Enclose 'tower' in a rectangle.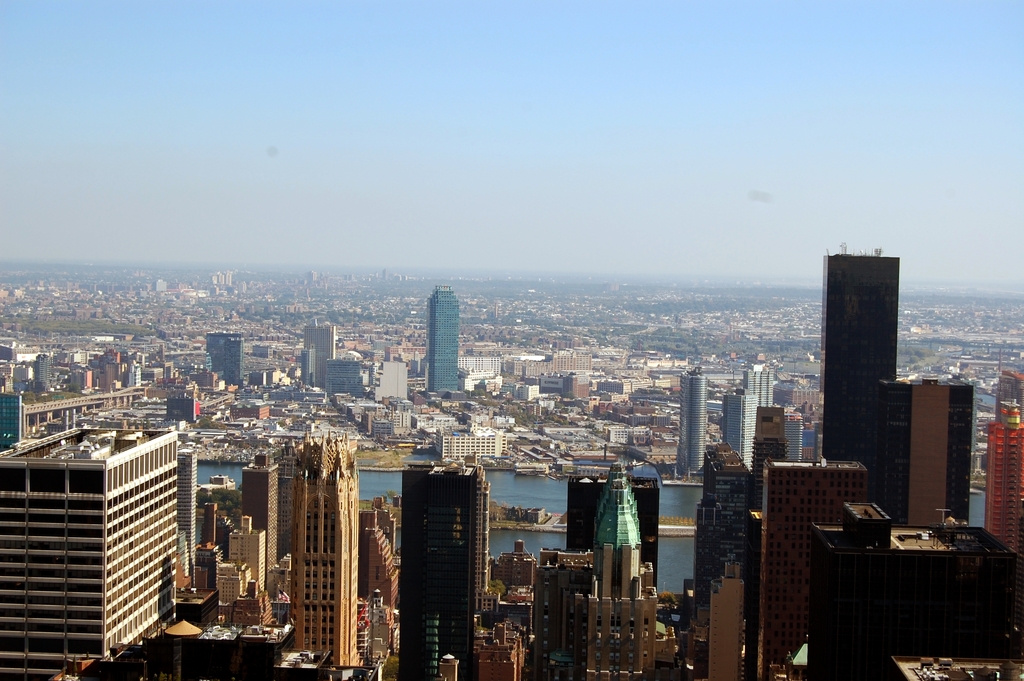
[671,365,707,475].
